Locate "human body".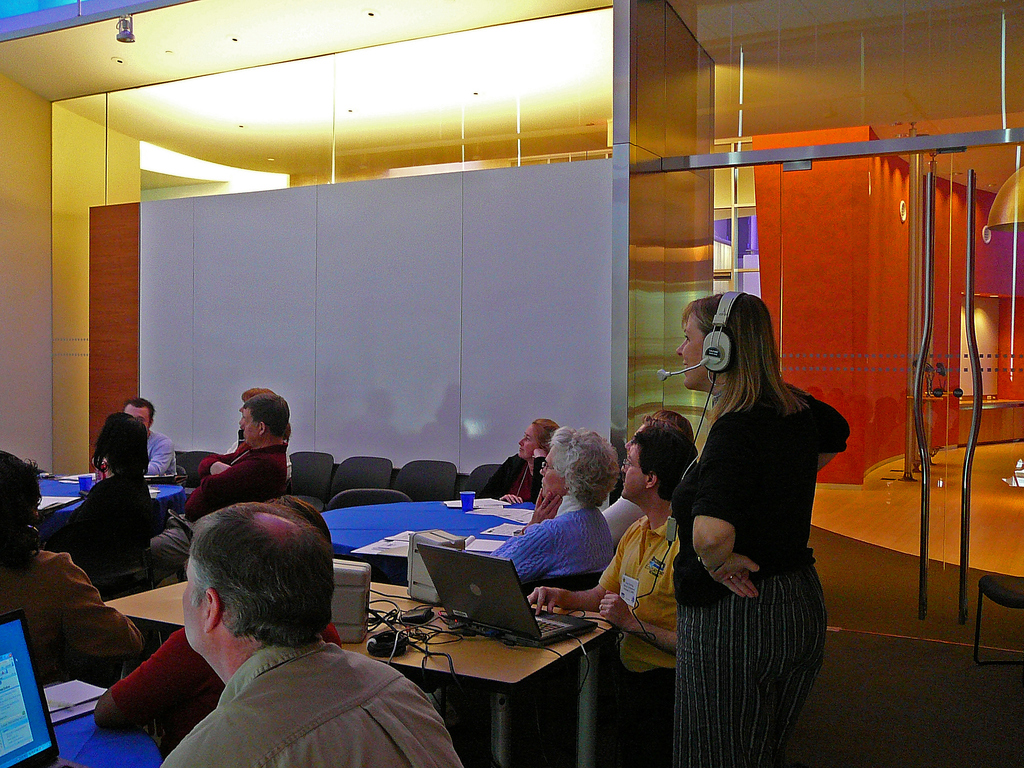
Bounding box: 46 404 165 588.
